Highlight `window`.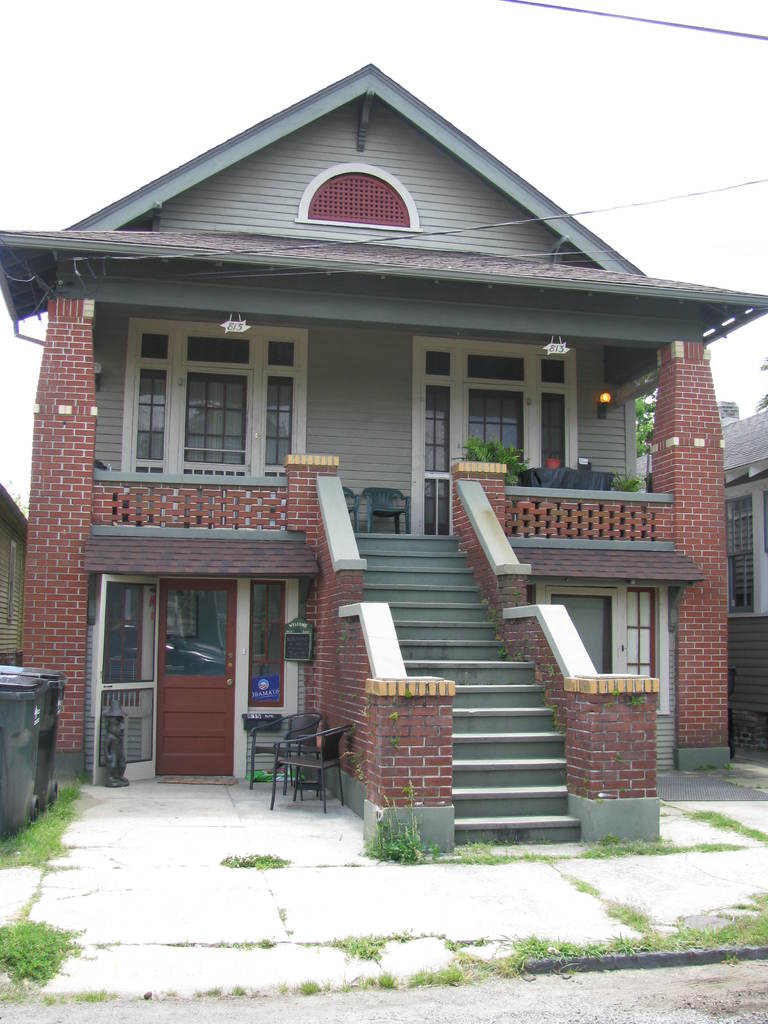
Highlighted region: (417,342,575,536).
